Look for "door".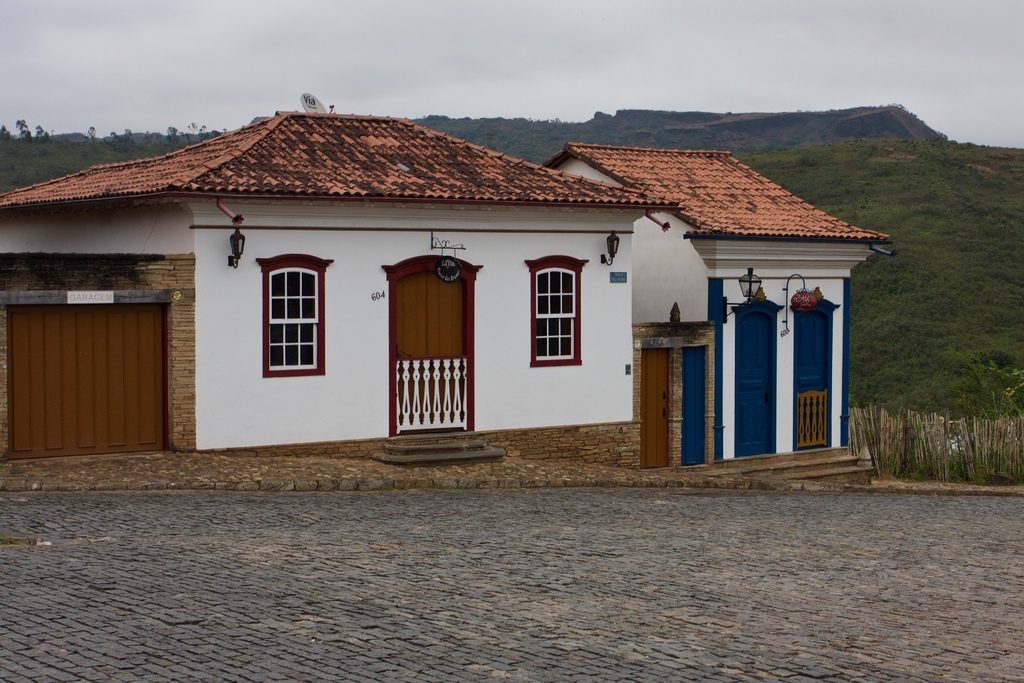
Found: locate(682, 349, 707, 466).
